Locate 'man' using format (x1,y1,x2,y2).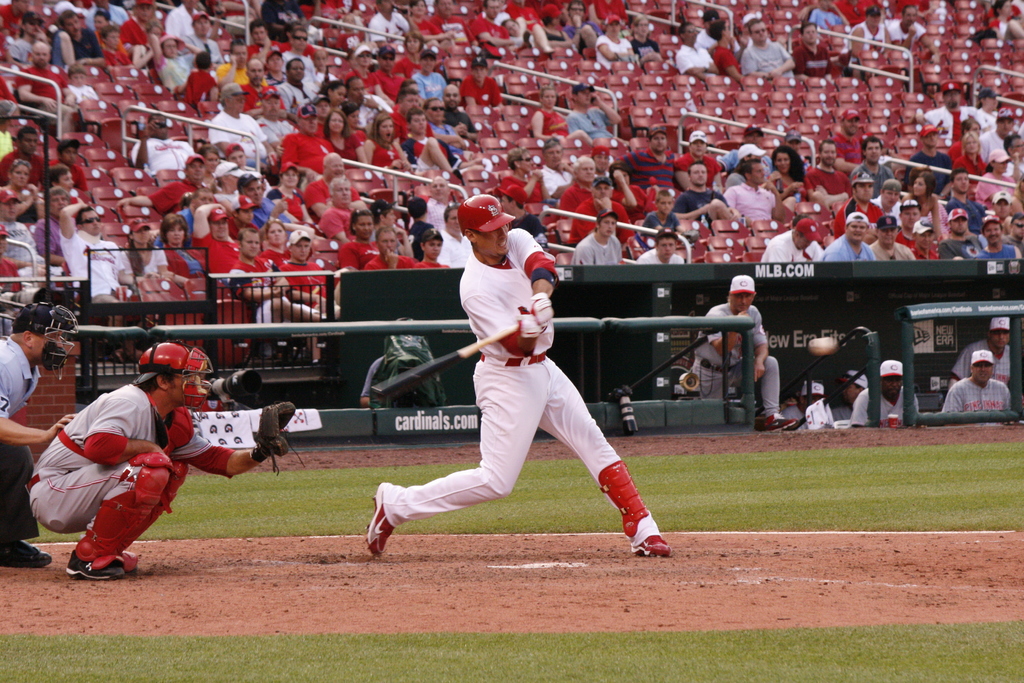
(279,29,310,76).
